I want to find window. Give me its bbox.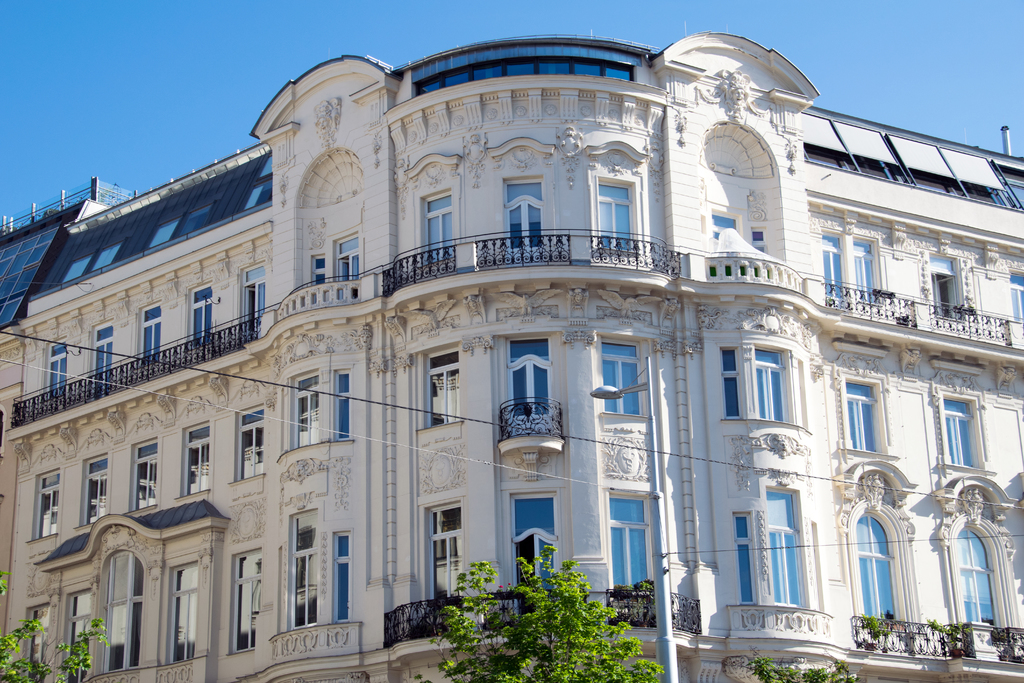
box=[940, 398, 981, 468].
